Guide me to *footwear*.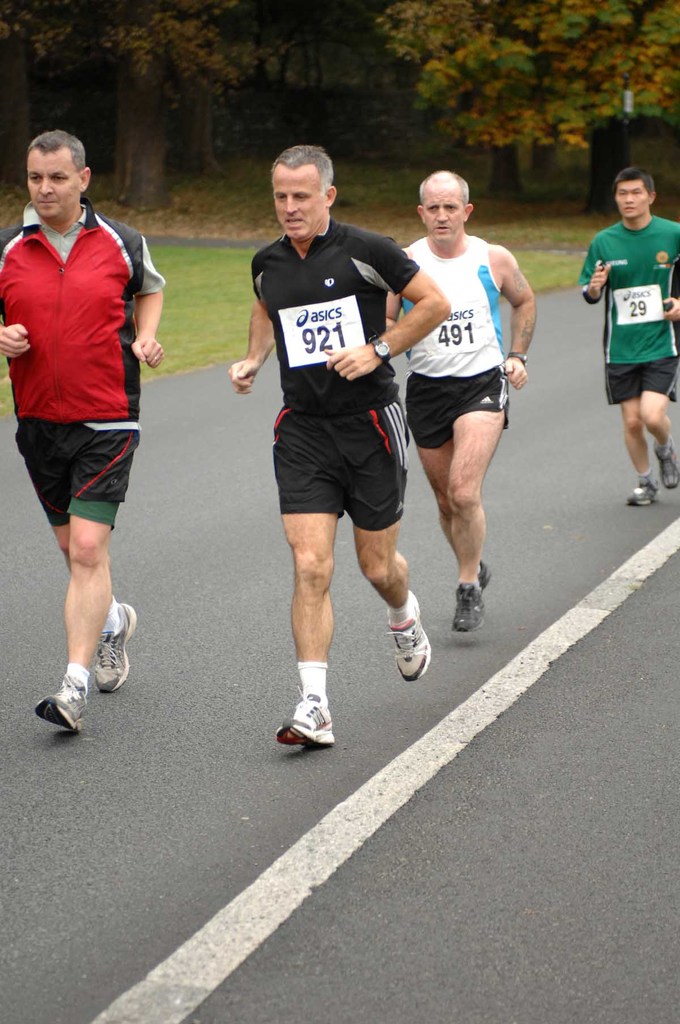
Guidance: x1=36 y1=669 x2=88 y2=731.
